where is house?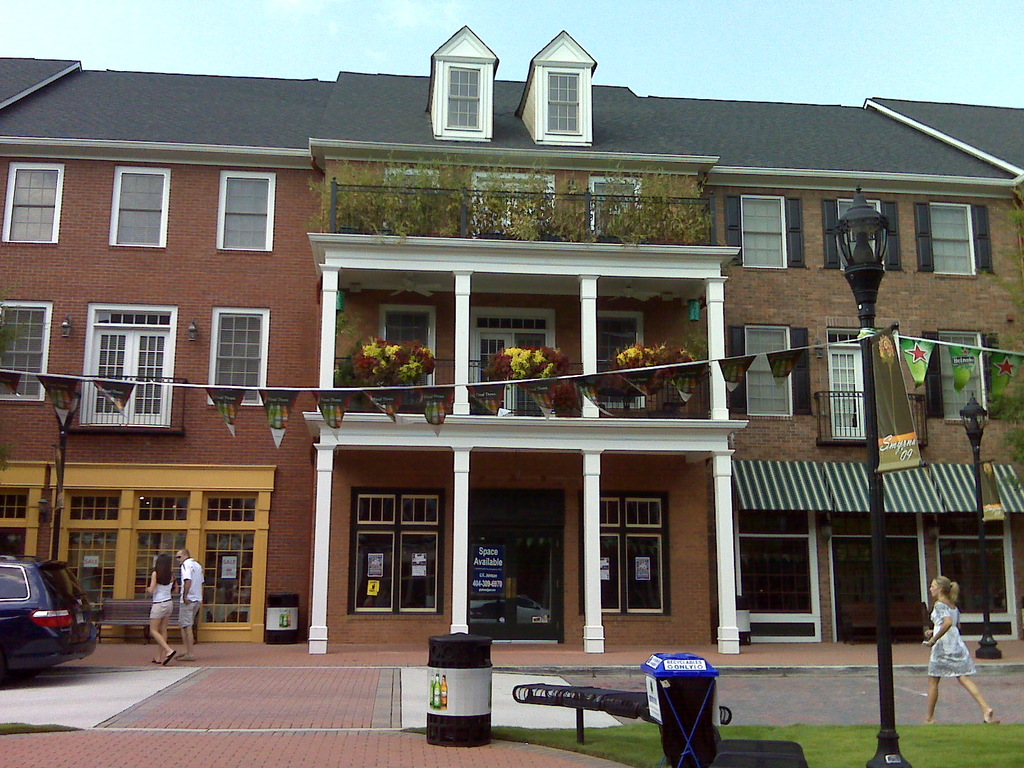
bbox=(31, 33, 996, 708).
